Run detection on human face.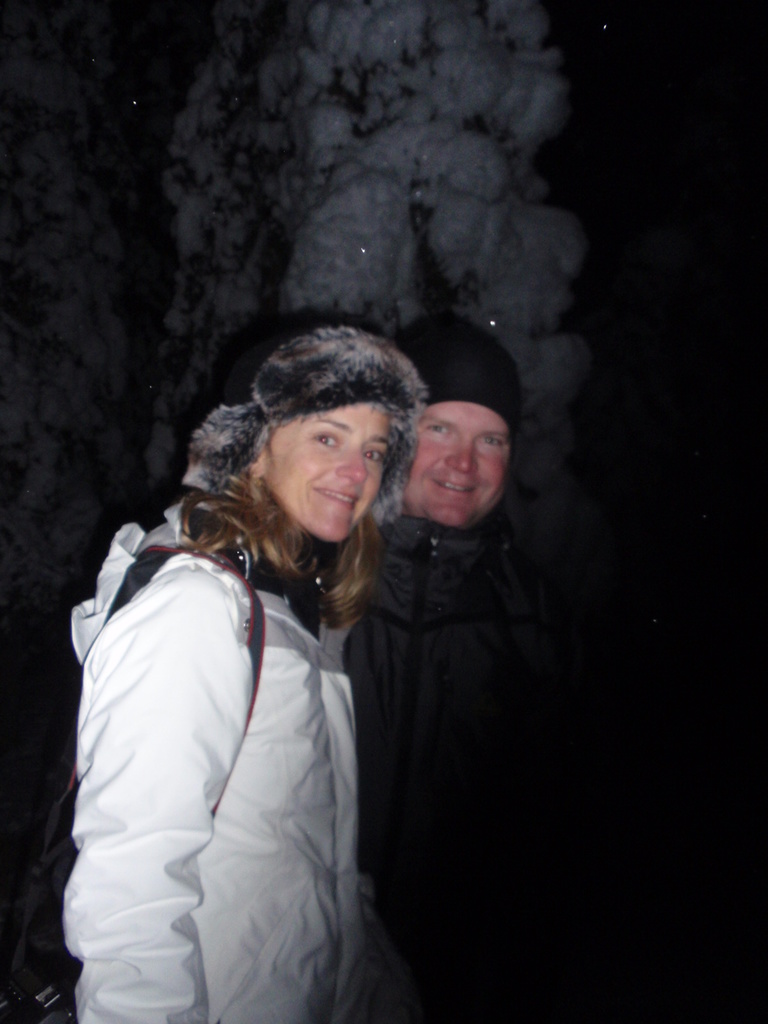
Result: locate(263, 404, 389, 543).
